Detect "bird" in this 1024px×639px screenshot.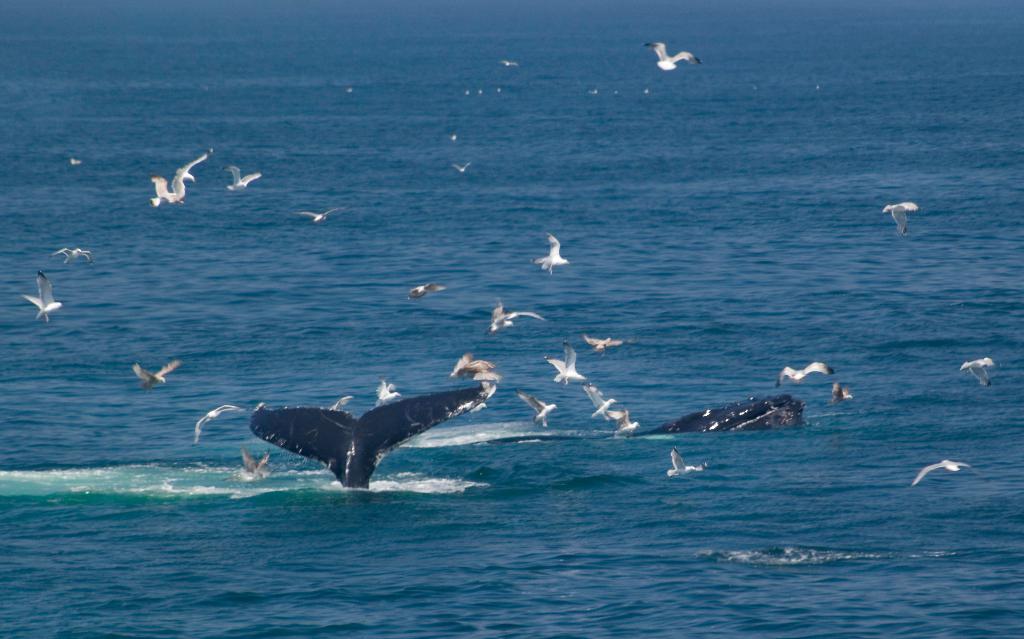
Detection: bbox=(548, 344, 588, 387).
